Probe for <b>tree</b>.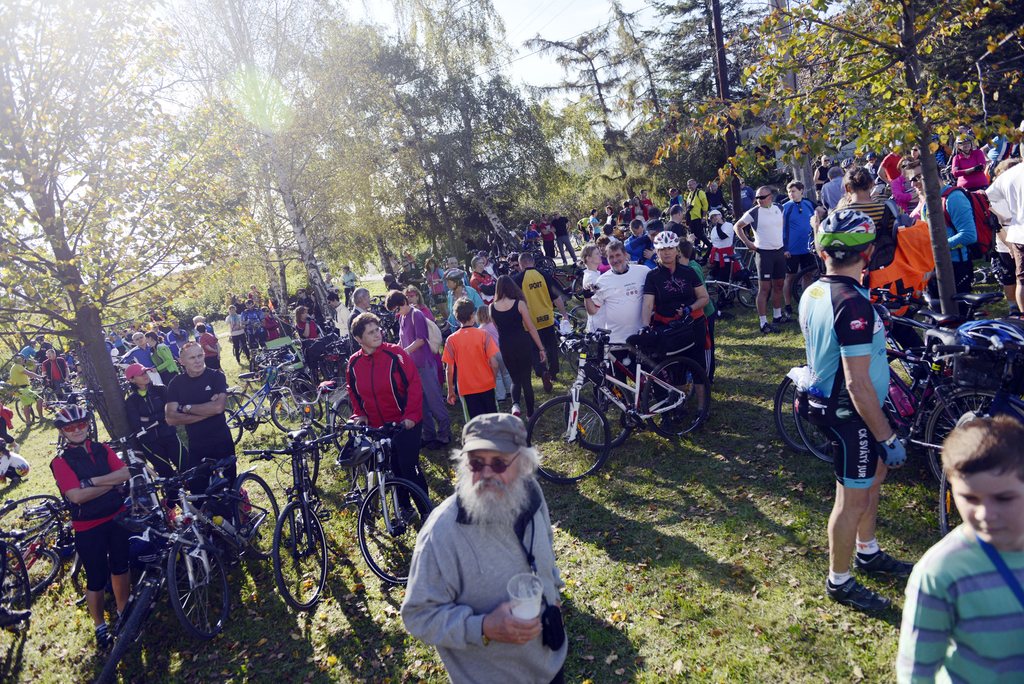
Probe result: pyautogui.locateOnScreen(301, 3, 420, 277).
